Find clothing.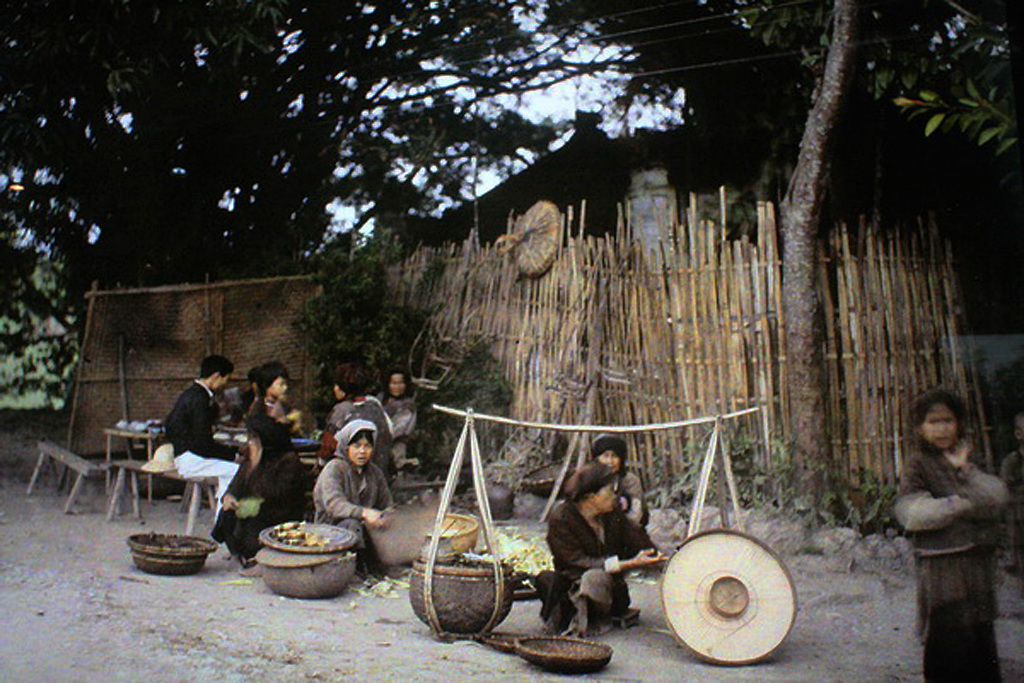
BBox(384, 389, 416, 474).
